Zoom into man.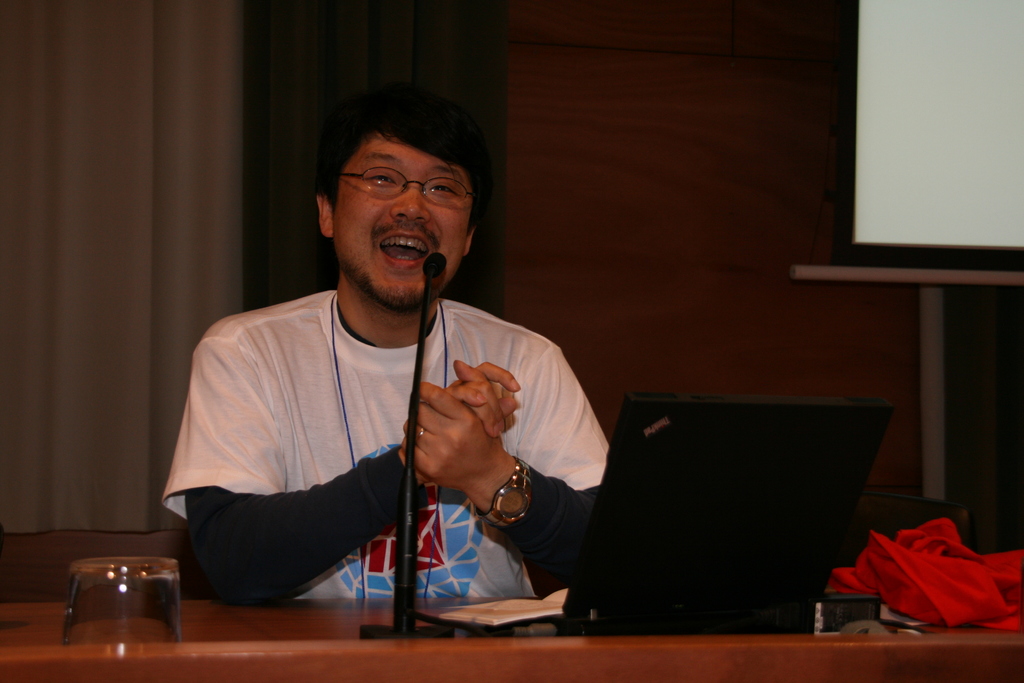
Zoom target: box(154, 85, 611, 650).
